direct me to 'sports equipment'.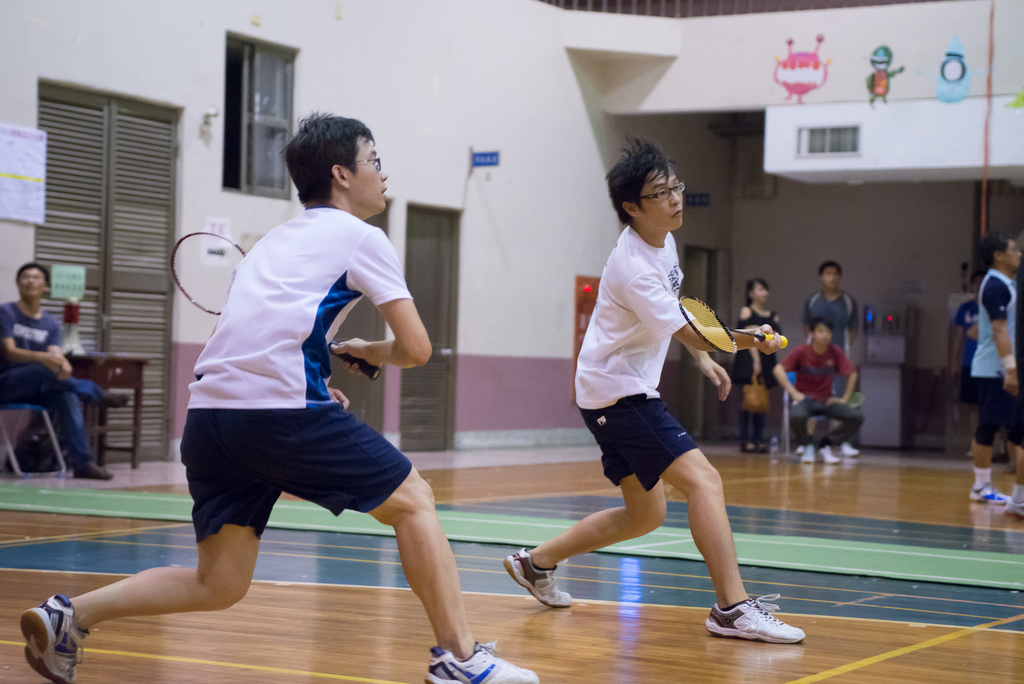
Direction: bbox=(678, 291, 797, 368).
